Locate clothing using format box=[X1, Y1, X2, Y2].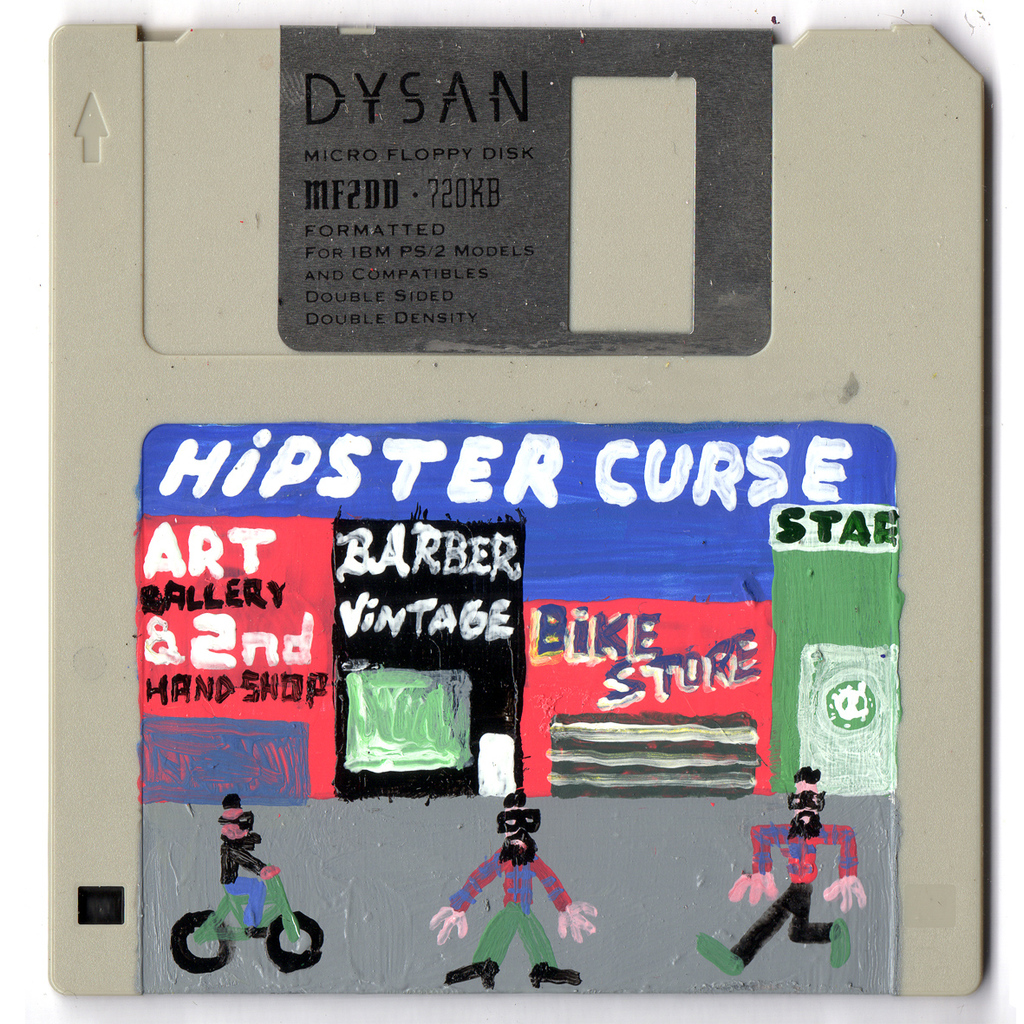
box=[444, 858, 566, 975].
